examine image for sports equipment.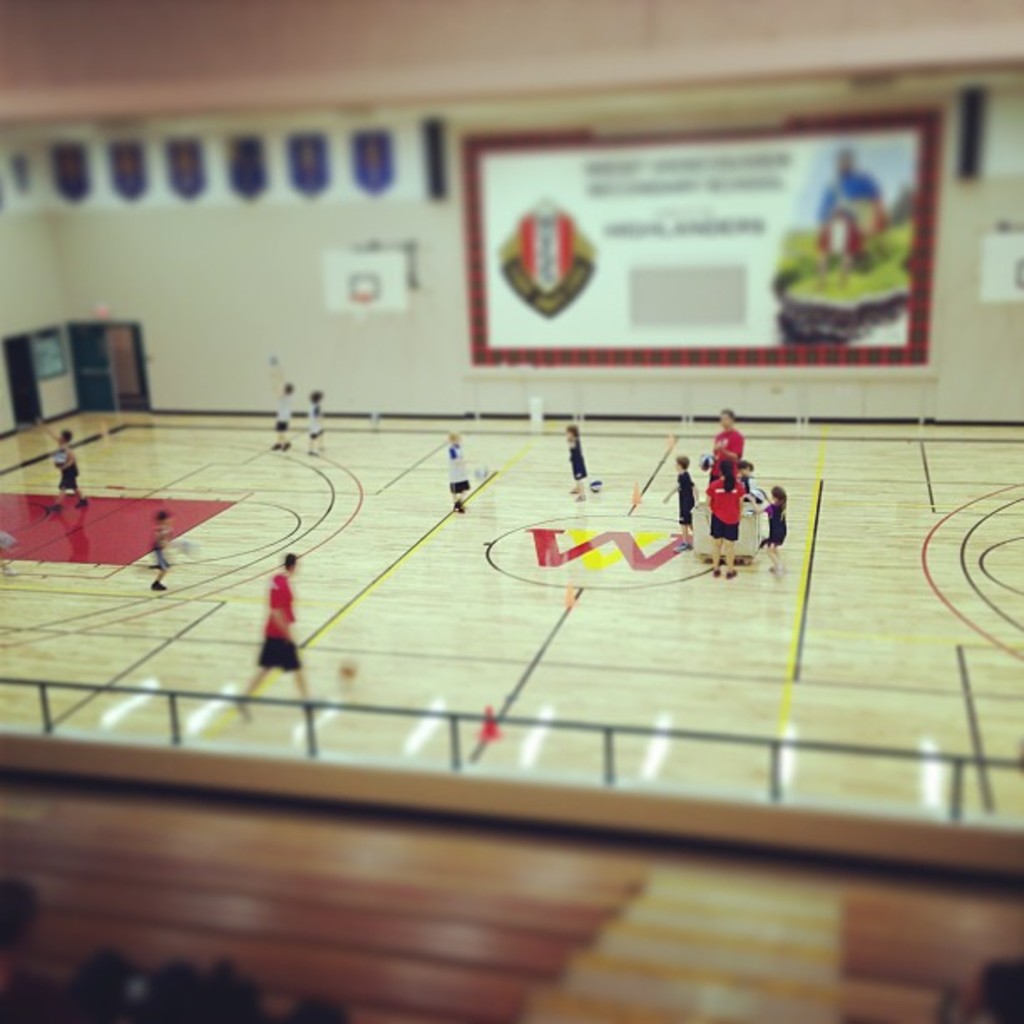
Examination result: 582/474/602/497.
